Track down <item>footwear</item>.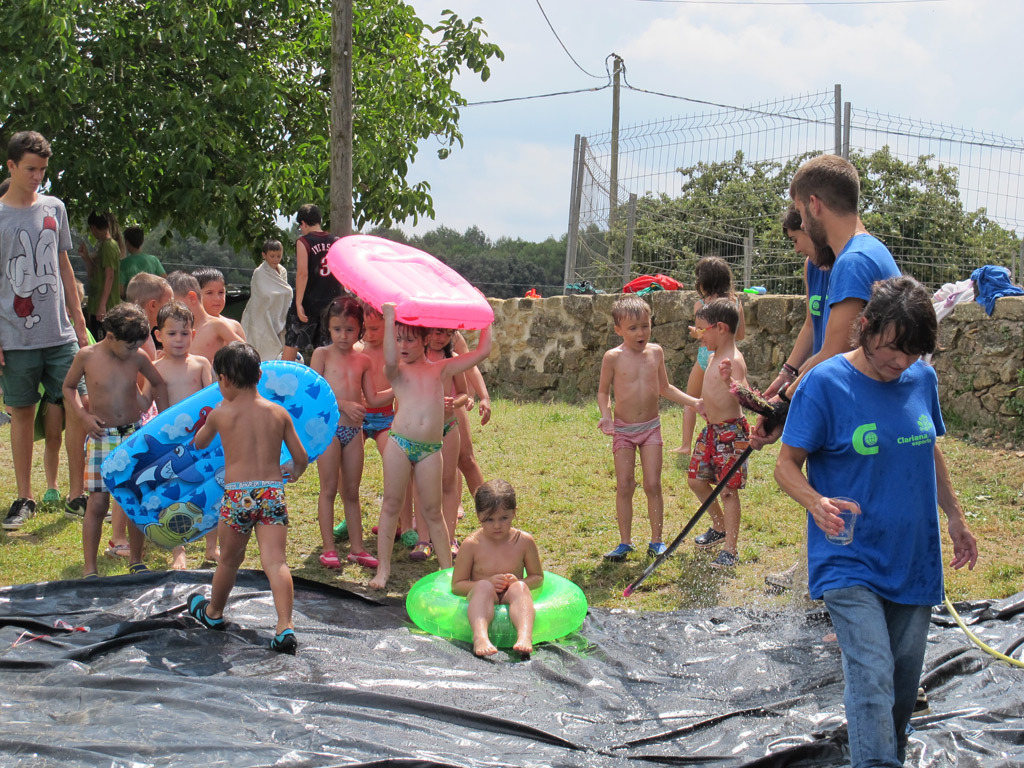
Tracked to bbox(346, 548, 381, 569).
